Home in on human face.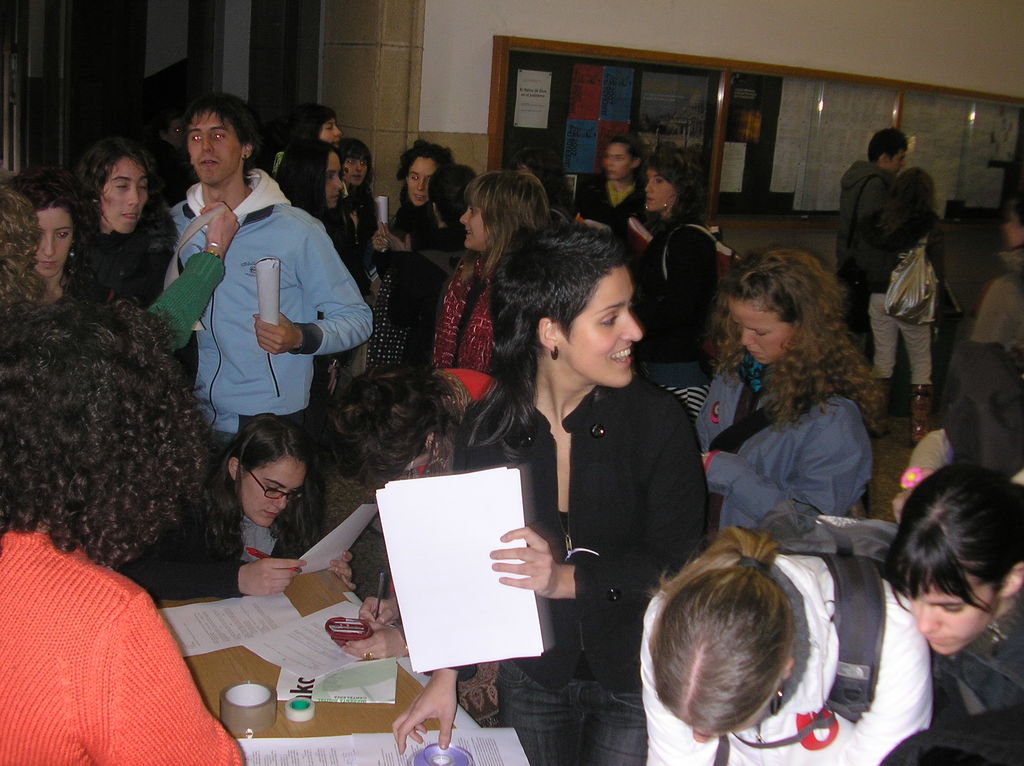
Homed in at box=[915, 593, 995, 655].
